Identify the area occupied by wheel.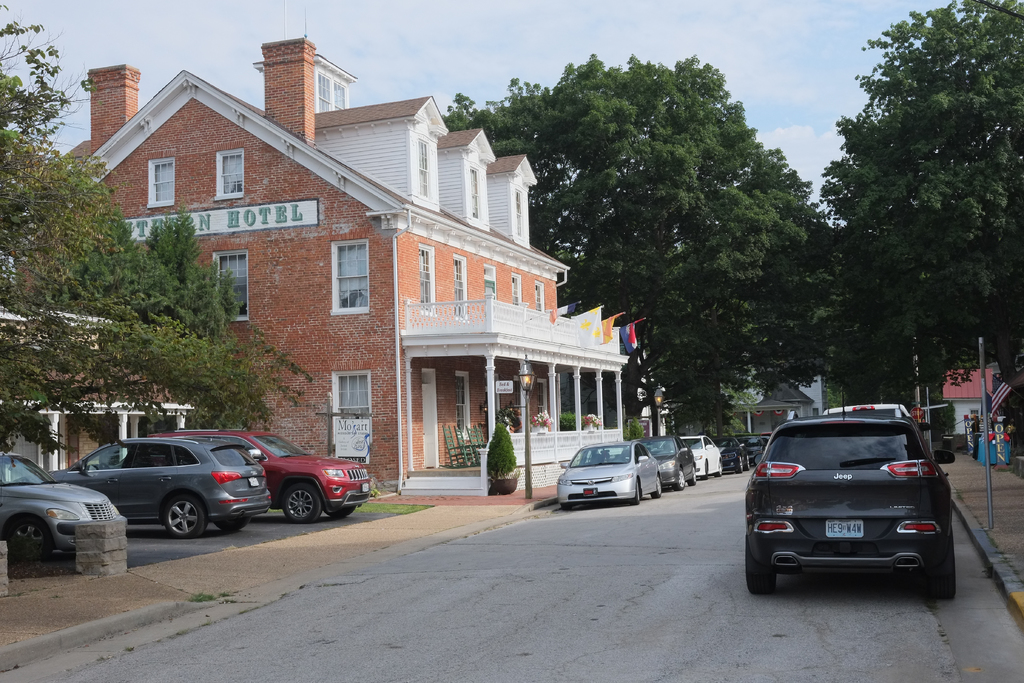
Area: crop(735, 456, 742, 473).
